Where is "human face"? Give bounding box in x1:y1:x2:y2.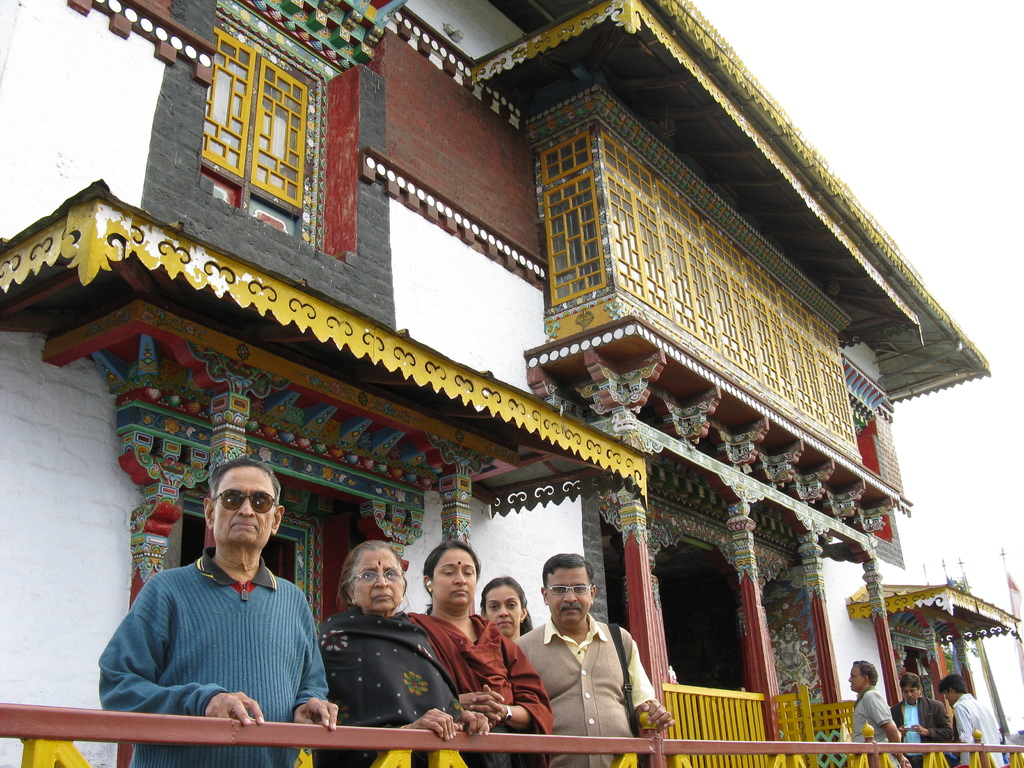
214:468:275:547.
